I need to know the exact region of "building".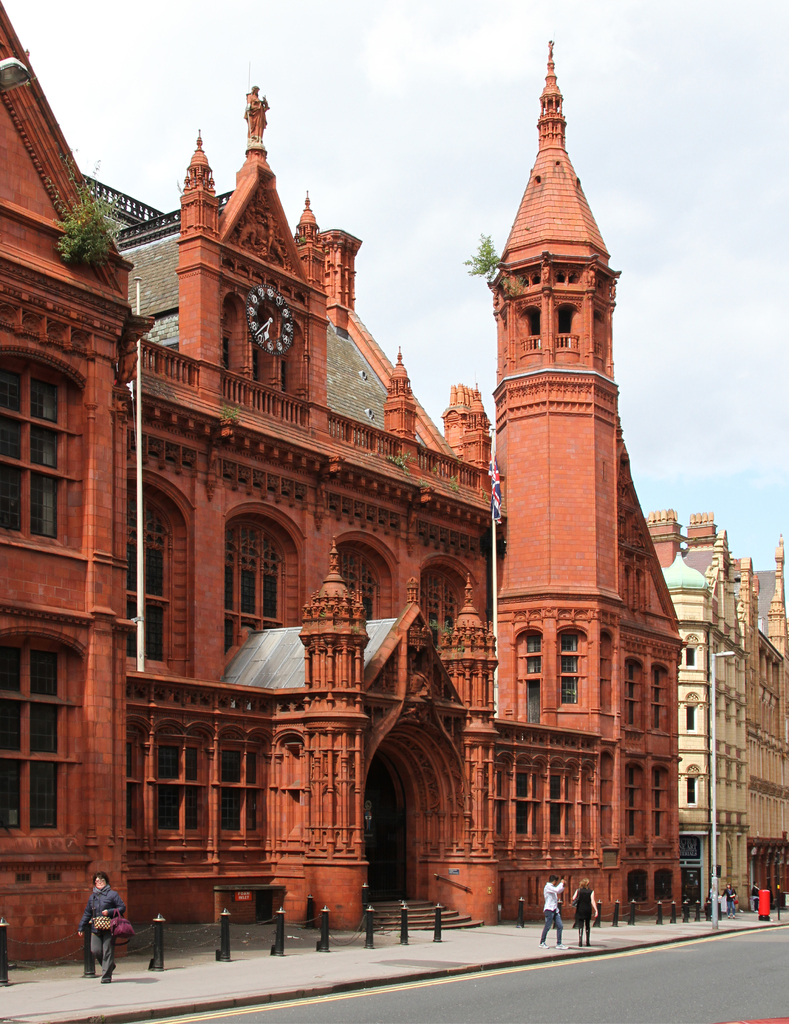
Region: BBox(0, 4, 692, 972).
